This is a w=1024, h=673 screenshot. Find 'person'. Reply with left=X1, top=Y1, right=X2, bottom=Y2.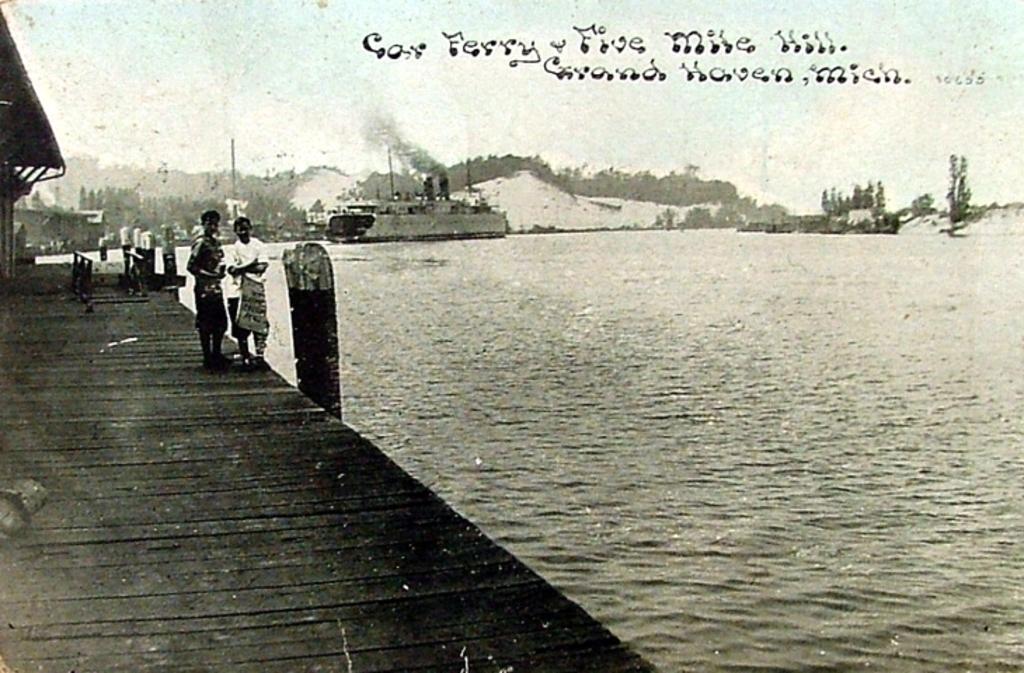
left=188, top=203, right=224, bottom=367.
